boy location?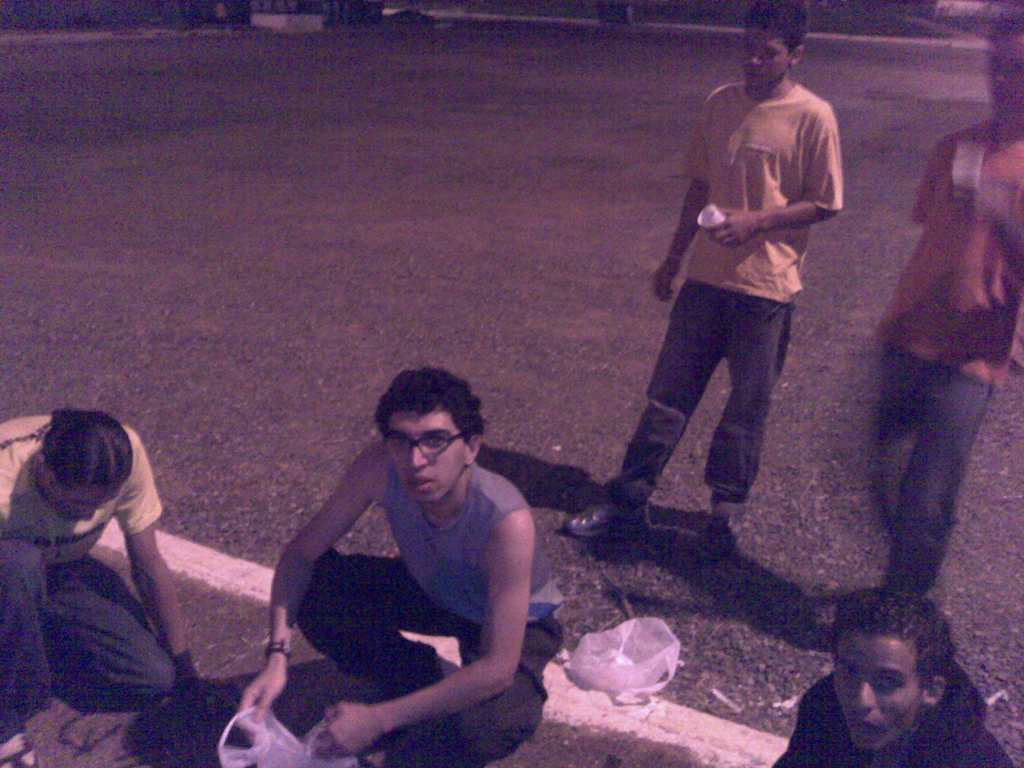
<bbox>0, 406, 194, 767</bbox>
